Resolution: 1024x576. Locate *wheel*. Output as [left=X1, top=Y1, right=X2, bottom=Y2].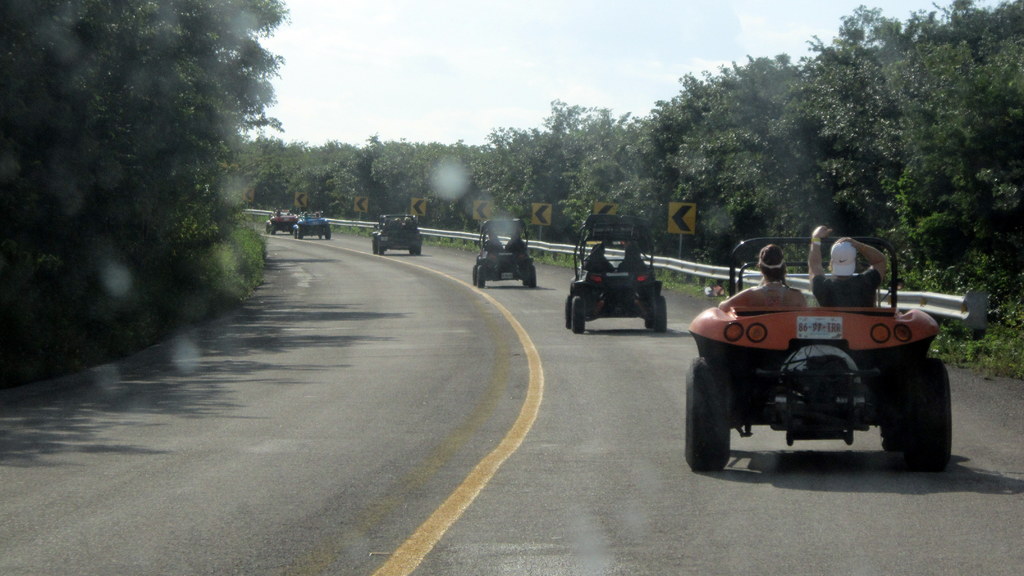
[left=409, top=246, right=421, bottom=253].
